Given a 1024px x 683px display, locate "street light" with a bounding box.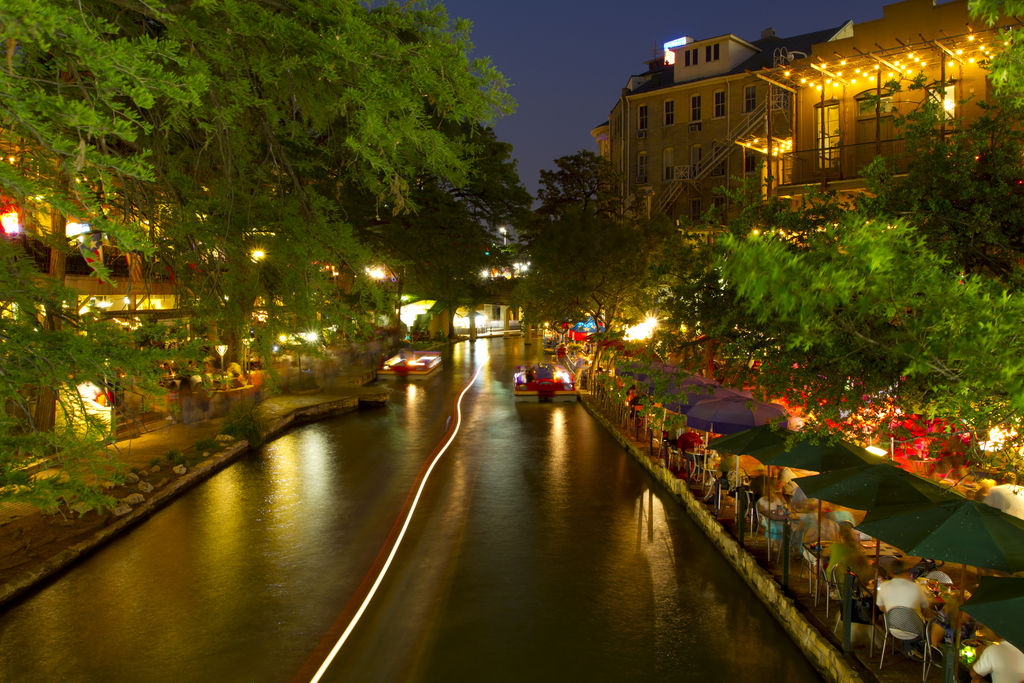
Located: [left=499, top=223, right=509, bottom=252].
